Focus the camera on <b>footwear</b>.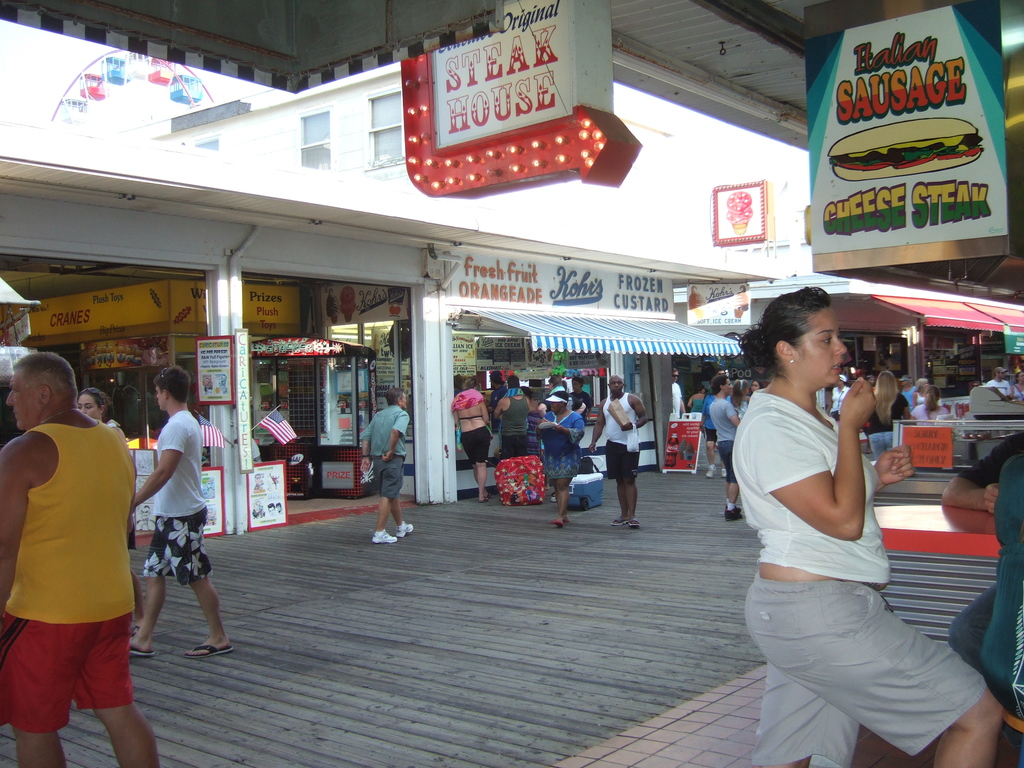
Focus region: {"left": 182, "top": 631, "right": 236, "bottom": 656}.
